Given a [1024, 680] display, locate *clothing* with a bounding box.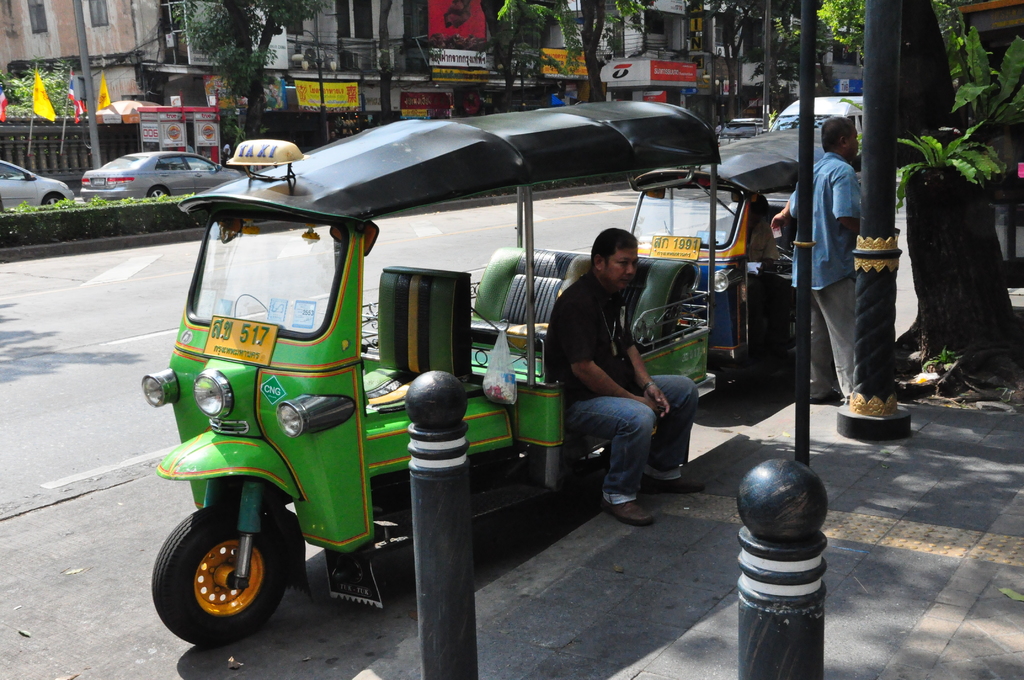
Located: detection(821, 109, 925, 427).
